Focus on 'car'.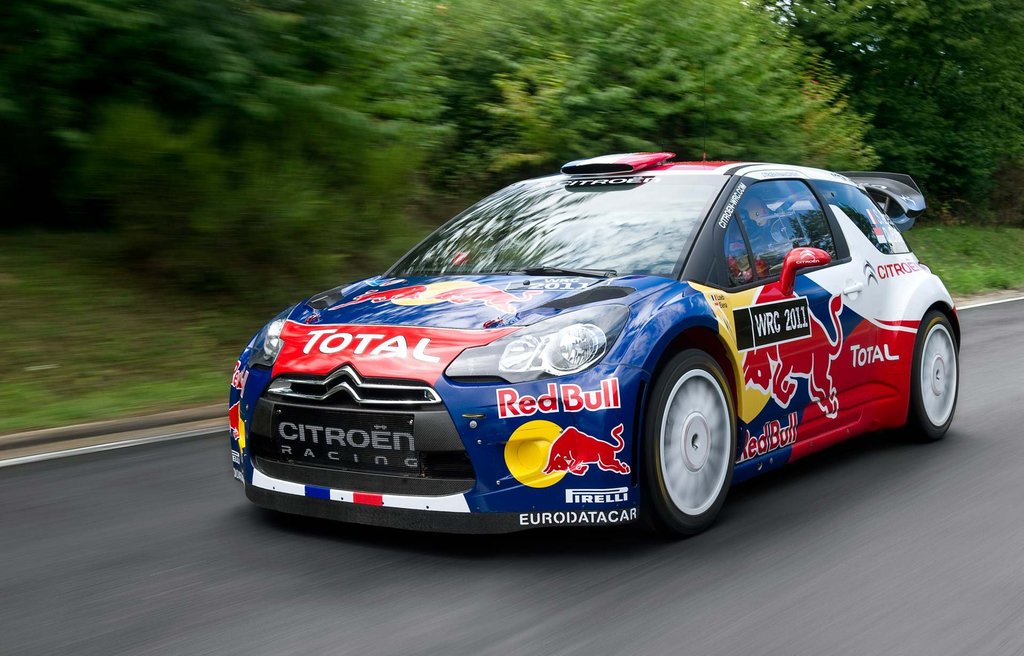
Focused at box=[230, 147, 960, 535].
